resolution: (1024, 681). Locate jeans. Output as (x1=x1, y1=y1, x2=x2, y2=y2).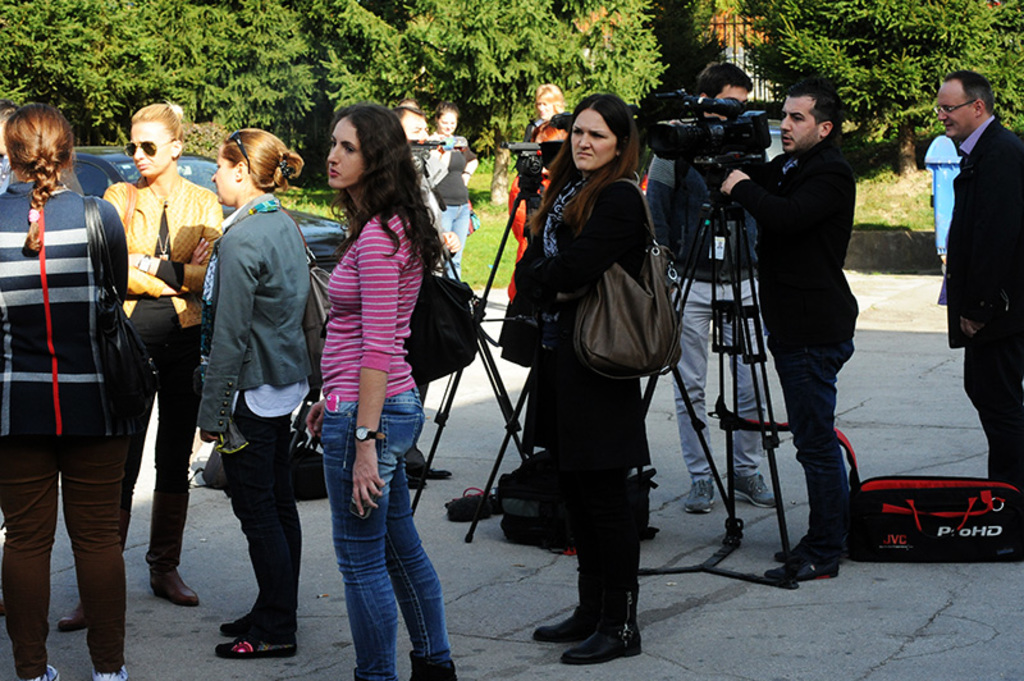
(x1=317, y1=444, x2=440, y2=666).
